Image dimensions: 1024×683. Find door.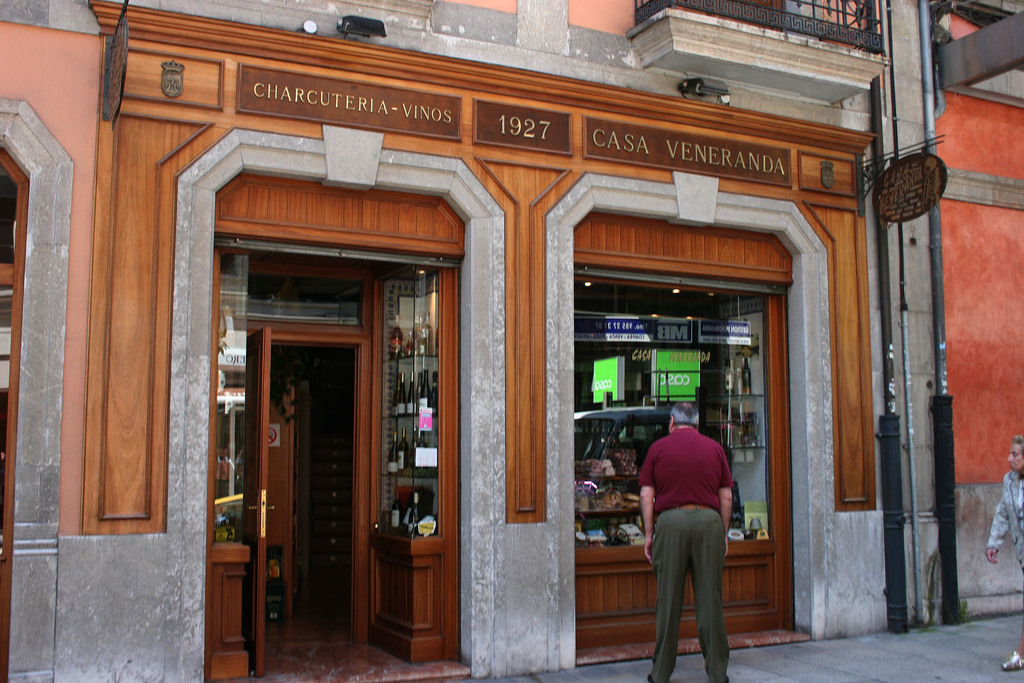
244,325,273,681.
